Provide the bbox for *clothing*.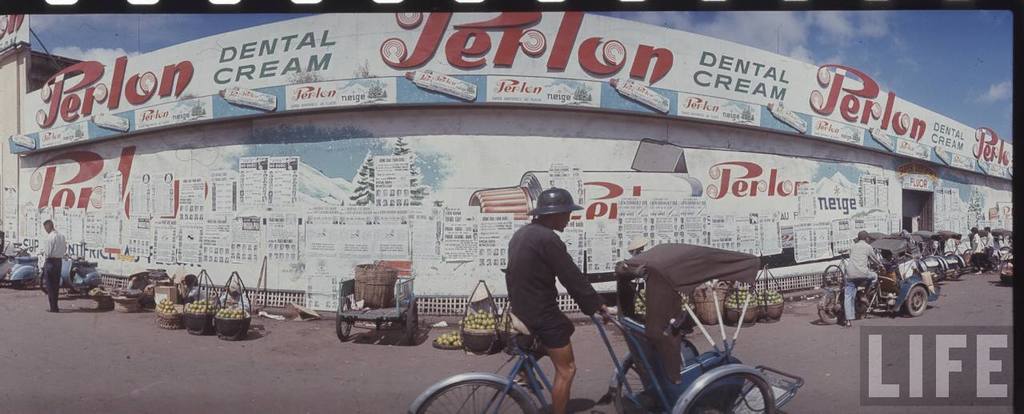
Rect(973, 234, 982, 266).
